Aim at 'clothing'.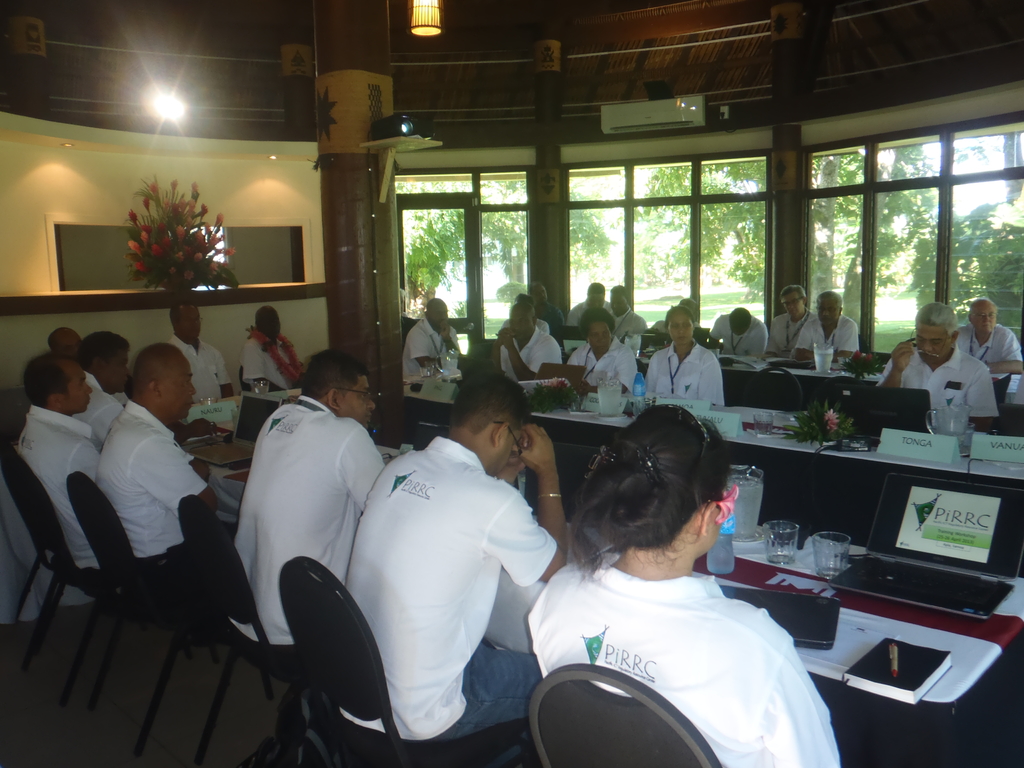
Aimed at bbox(646, 341, 723, 406).
